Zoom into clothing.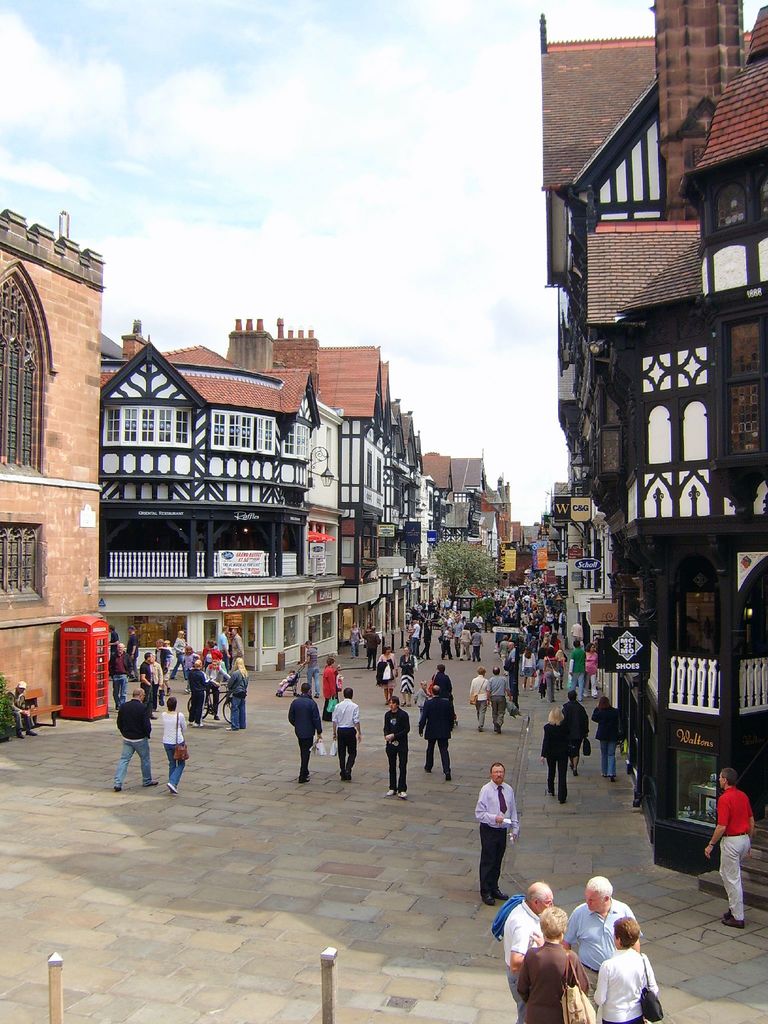
Zoom target: (left=591, top=947, right=657, bottom=1023).
